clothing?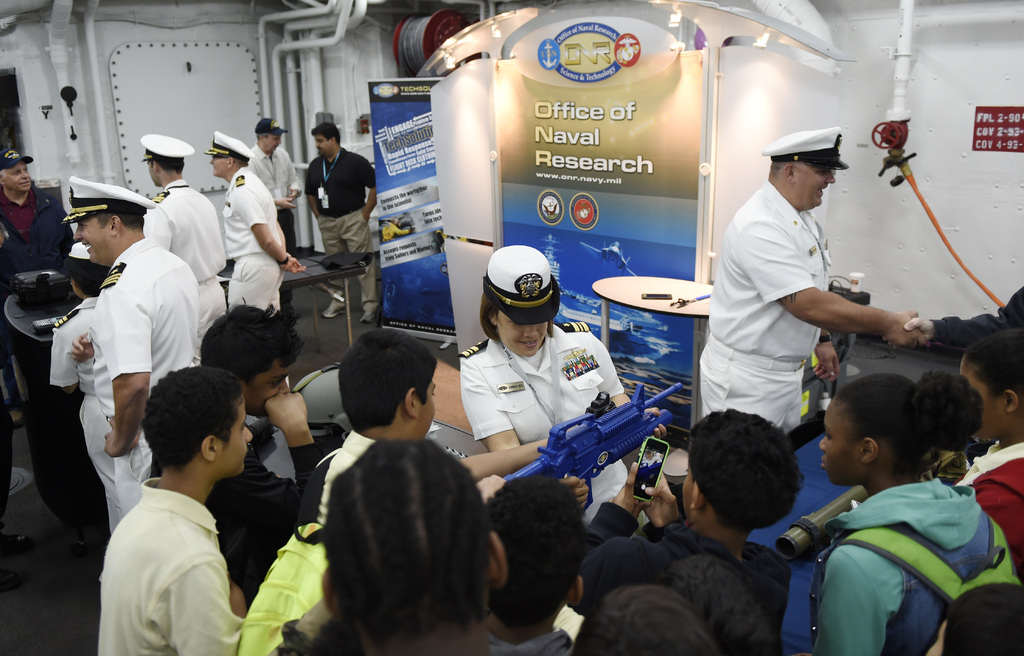
box(305, 150, 376, 315)
